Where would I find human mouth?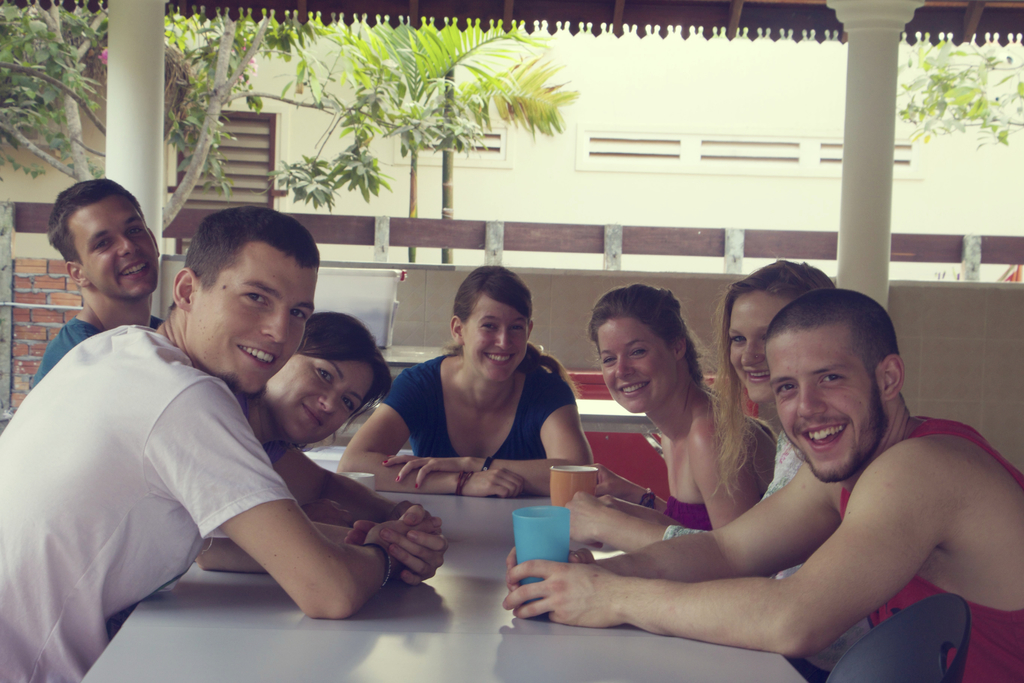
At <region>298, 400, 332, 436</region>.
